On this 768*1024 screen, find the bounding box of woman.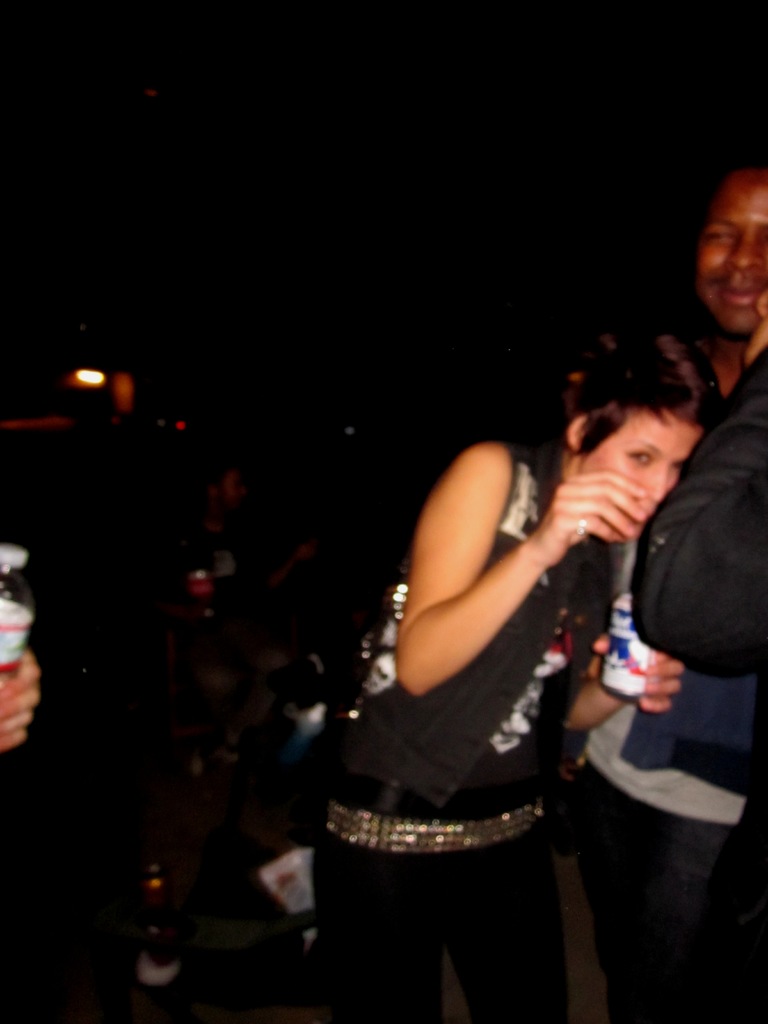
Bounding box: box(292, 312, 684, 1007).
